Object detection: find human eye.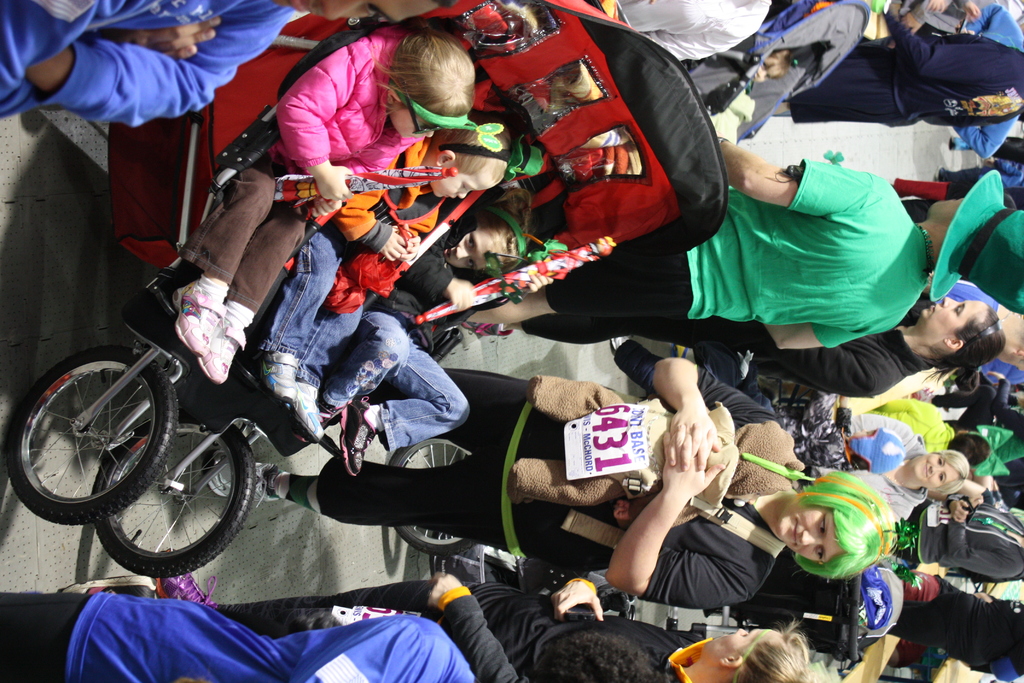
<bbox>470, 261, 478, 273</bbox>.
